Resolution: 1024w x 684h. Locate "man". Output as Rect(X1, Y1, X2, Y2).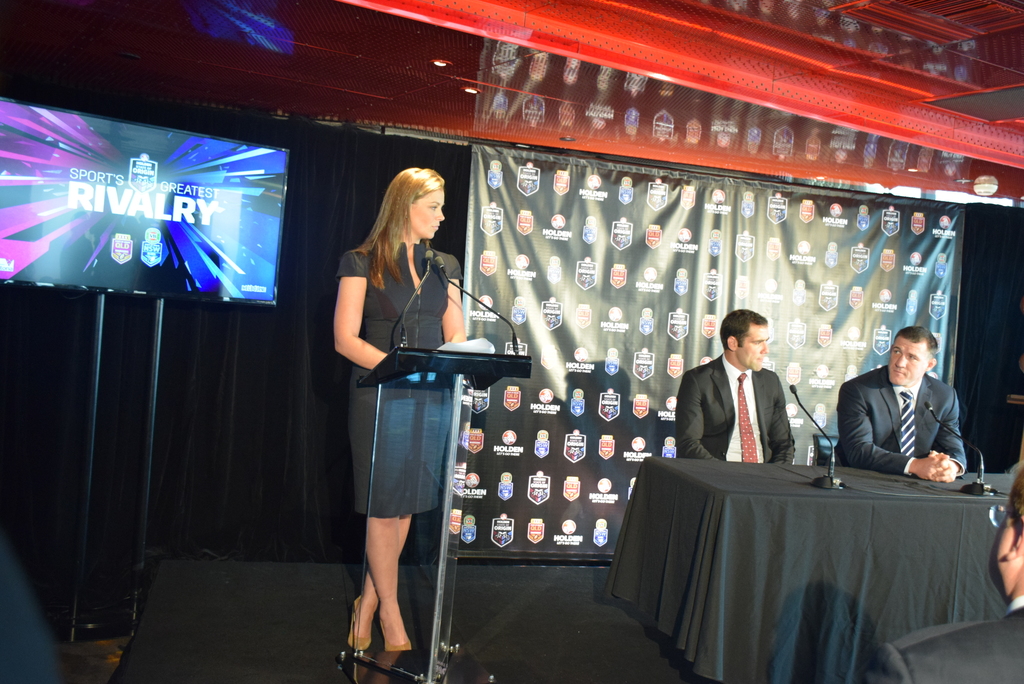
Rect(678, 306, 819, 488).
